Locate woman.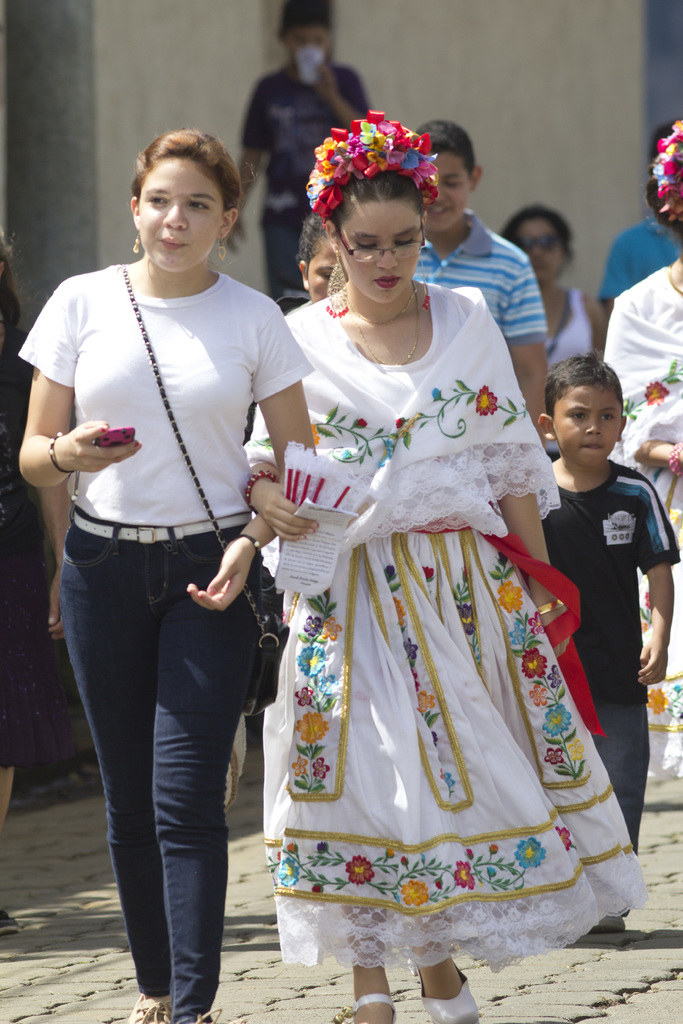
Bounding box: <bbox>241, 90, 610, 989</bbox>.
